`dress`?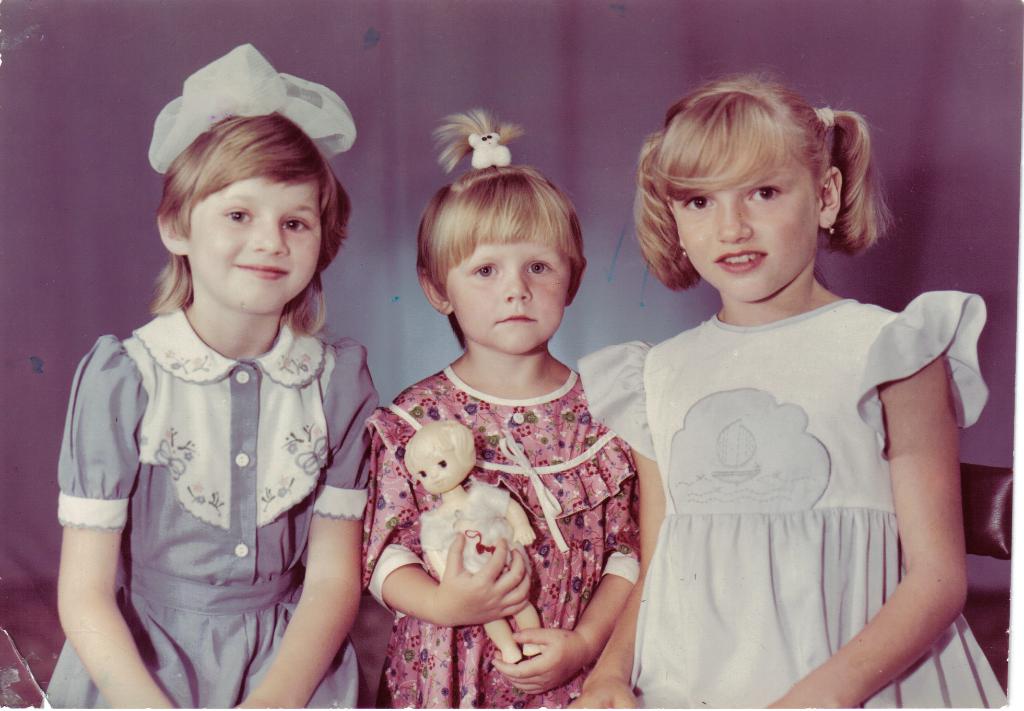
BBox(361, 362, 641, 710)
